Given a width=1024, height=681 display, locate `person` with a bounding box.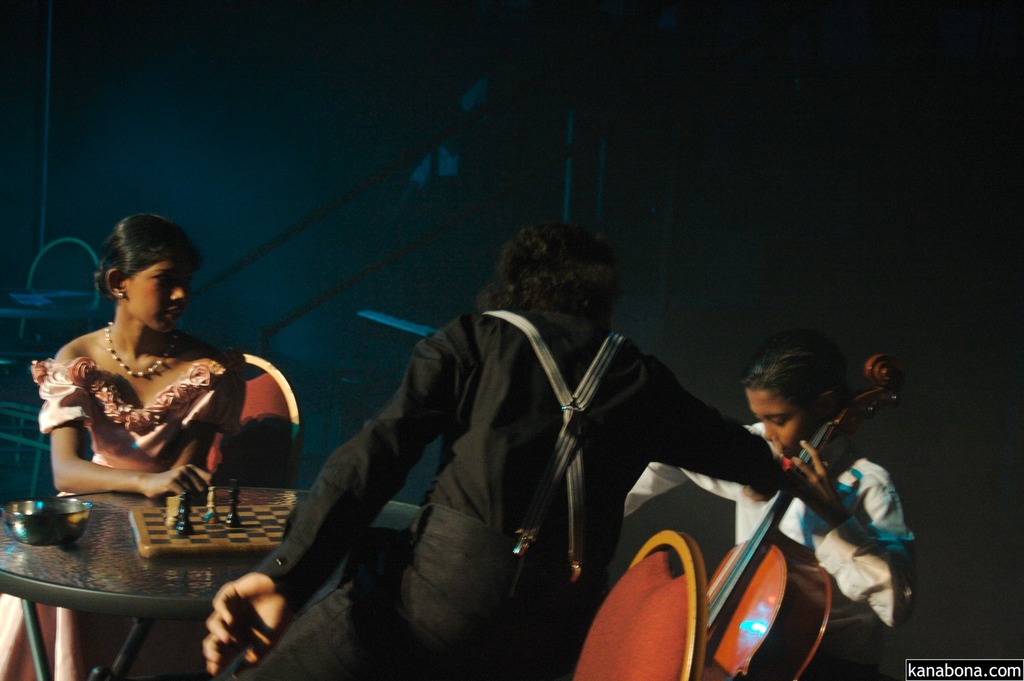
Located: [x1=628, y1=318, x2=916, y2=680].
